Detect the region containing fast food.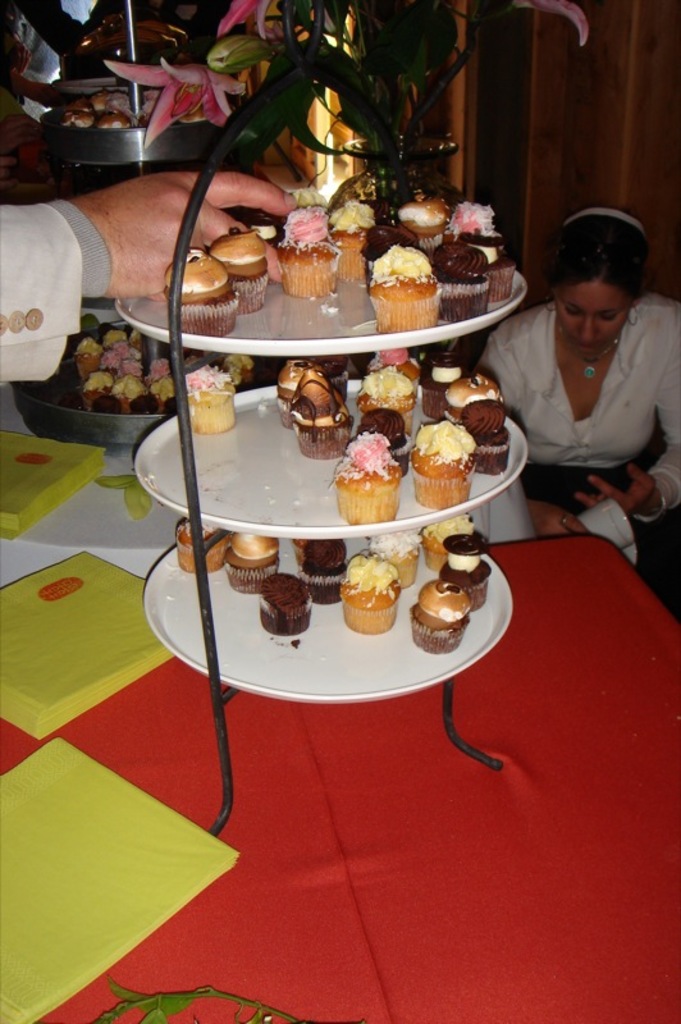
x1=374, y1=535, x2=426, y2=582.
